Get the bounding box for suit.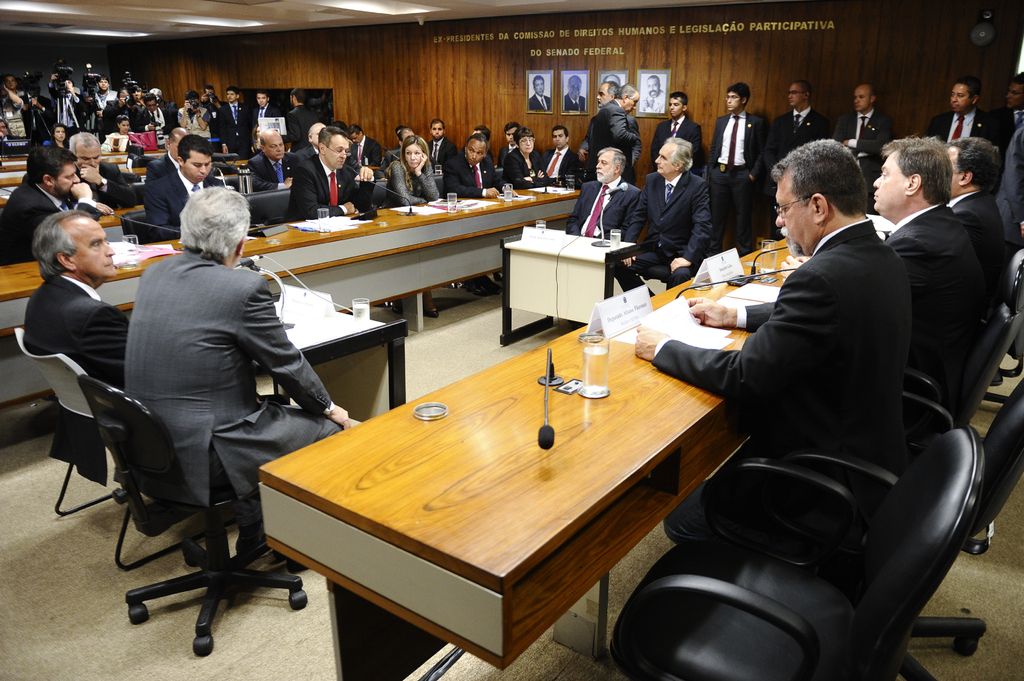
Rect(884, 202, 995, 385).
